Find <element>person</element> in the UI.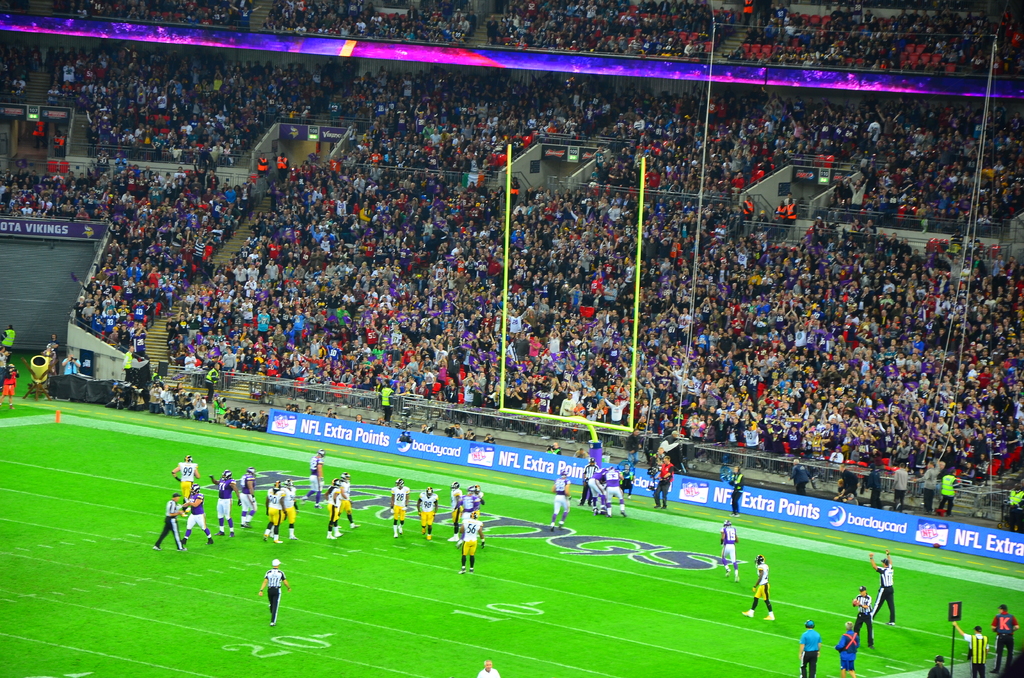
UI element at <box>342,476,355,528</box>.
